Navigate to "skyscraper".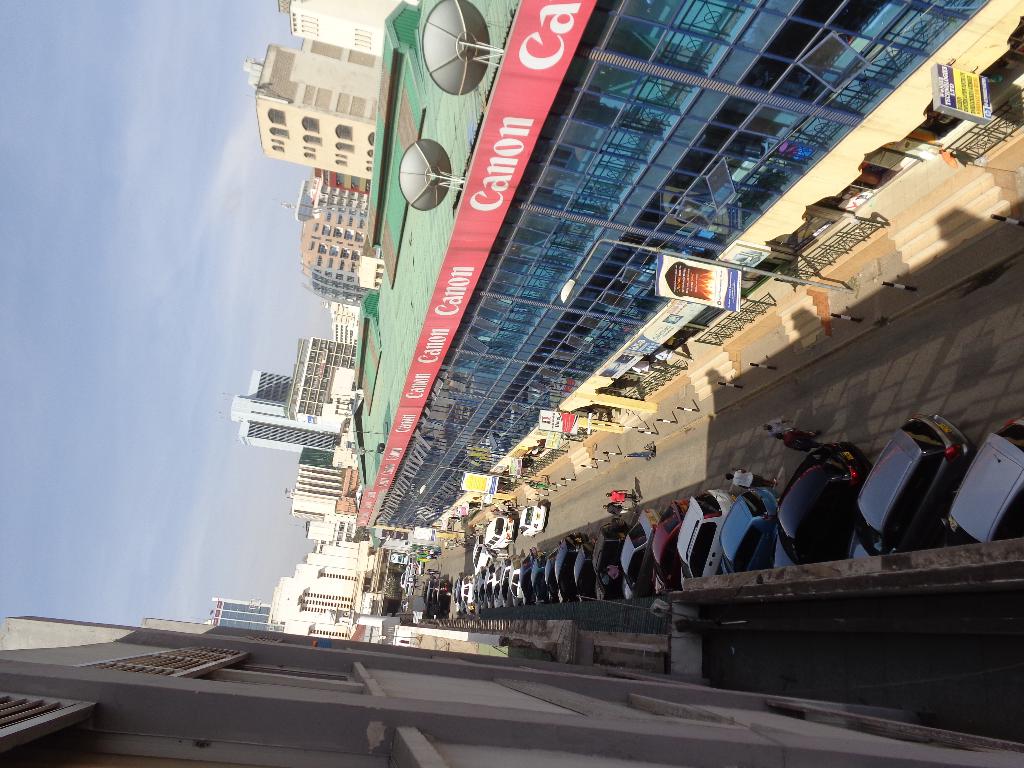
Navigation target: bbox(204, 595, 269, 633).
